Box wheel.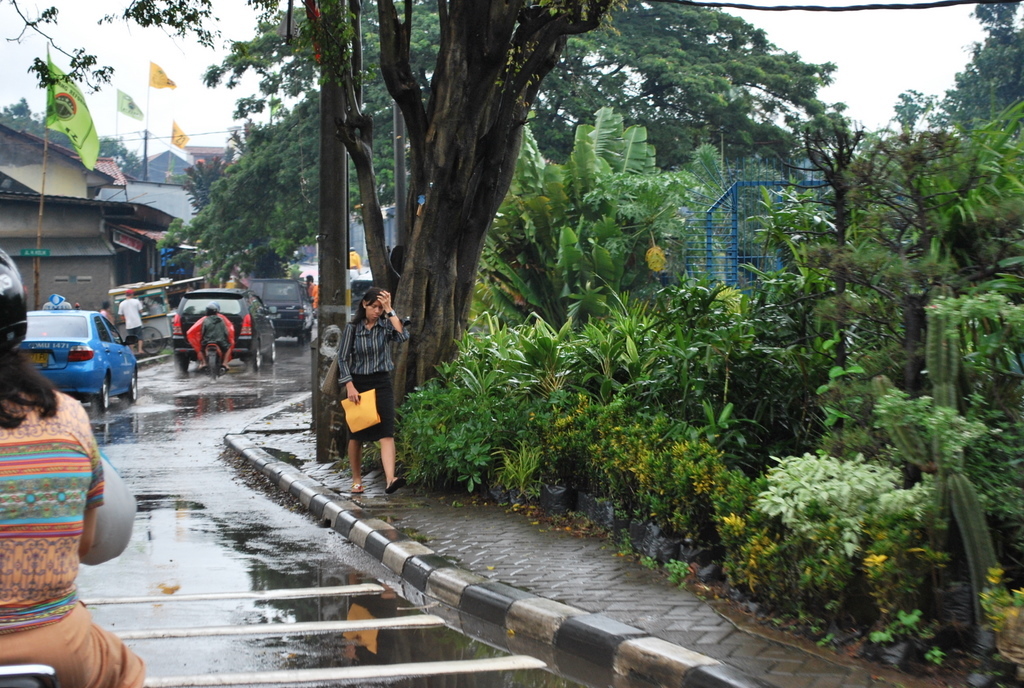
(269,341,280,365).
